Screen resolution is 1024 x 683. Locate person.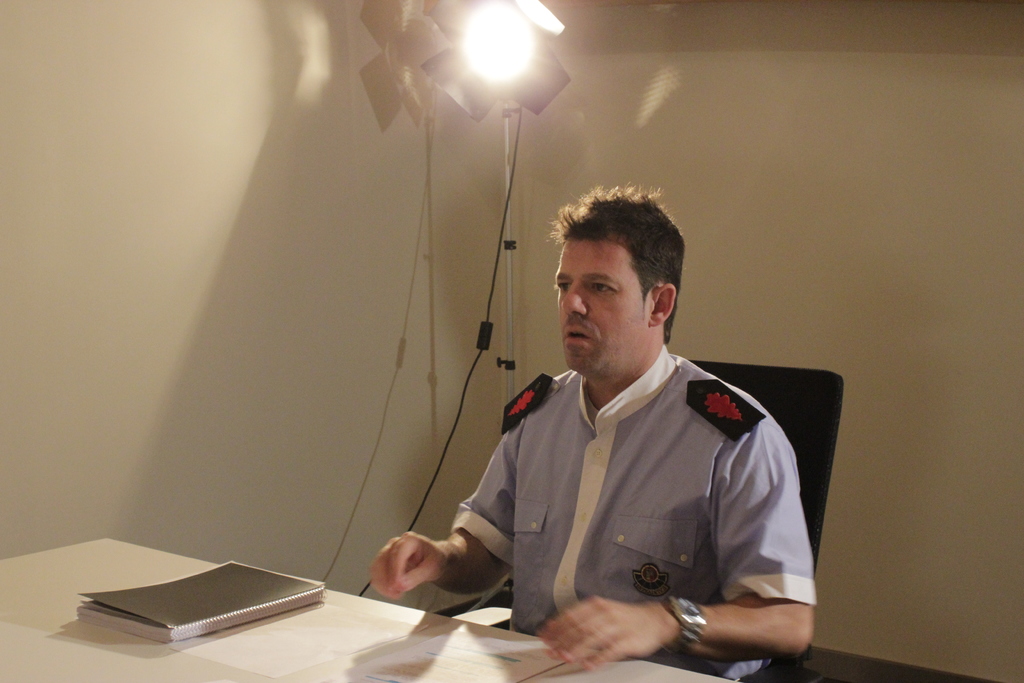
l=364, t=185, r=810, b=677.
